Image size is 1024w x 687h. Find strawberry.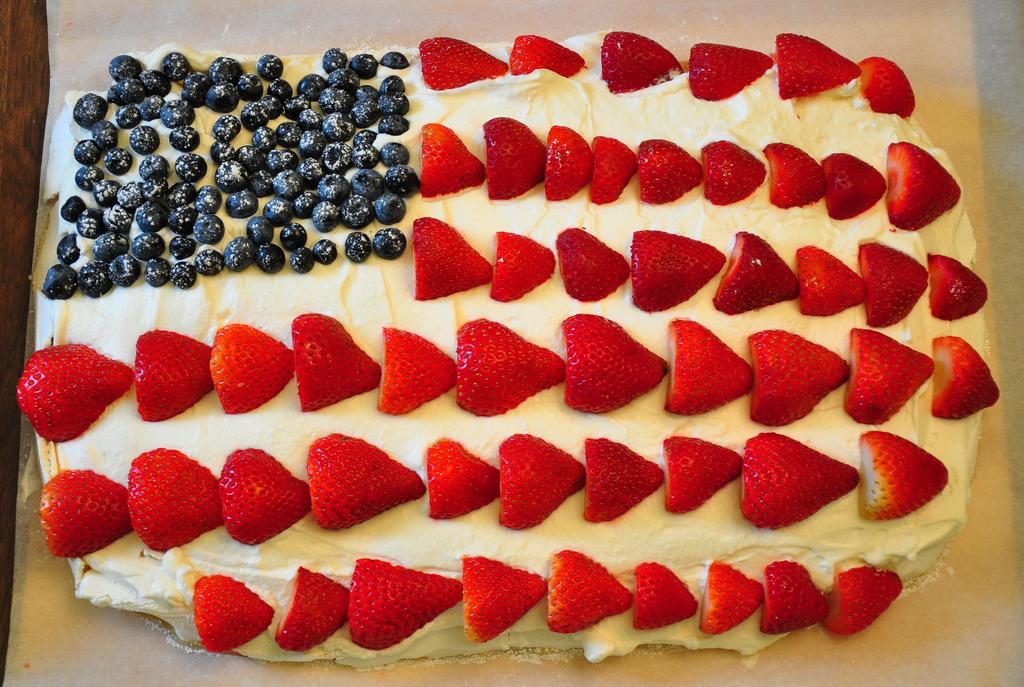
bbox=(630, 562, 701, 634).
